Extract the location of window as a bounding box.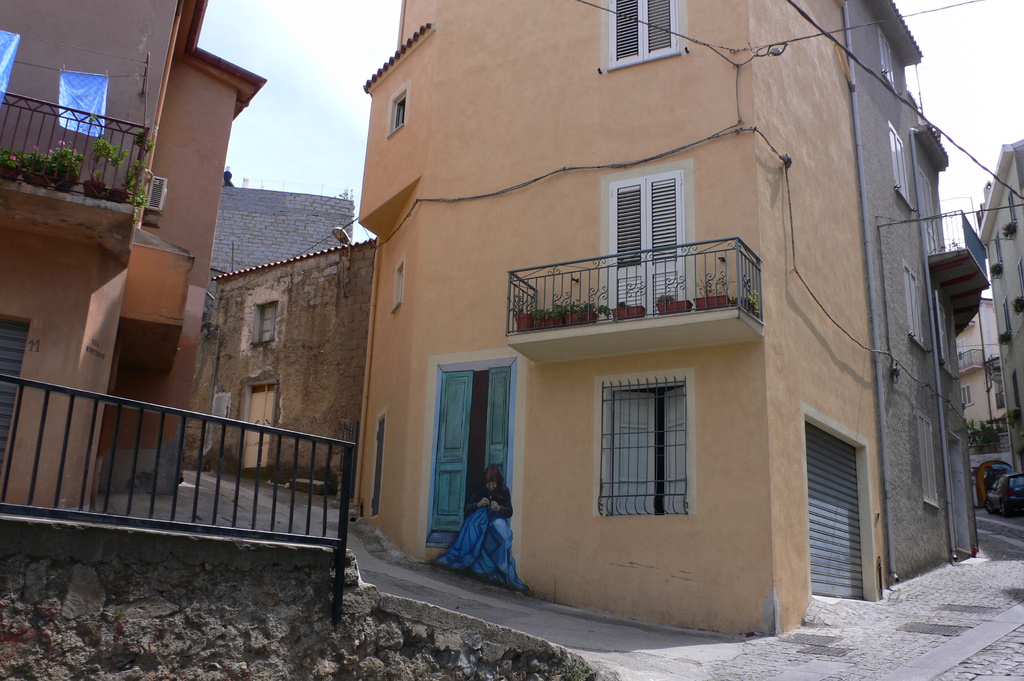
(1003, 293, 1016, 340).
